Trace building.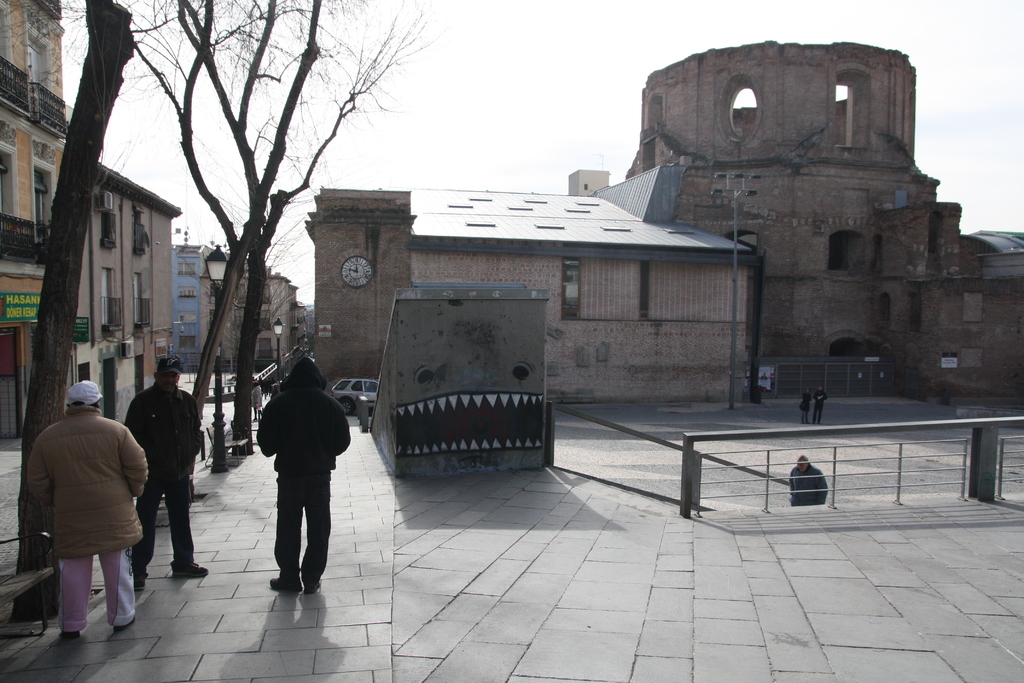
Traced to {"left": 314, "top": 155, "right": 756, "bottom": 394}.
